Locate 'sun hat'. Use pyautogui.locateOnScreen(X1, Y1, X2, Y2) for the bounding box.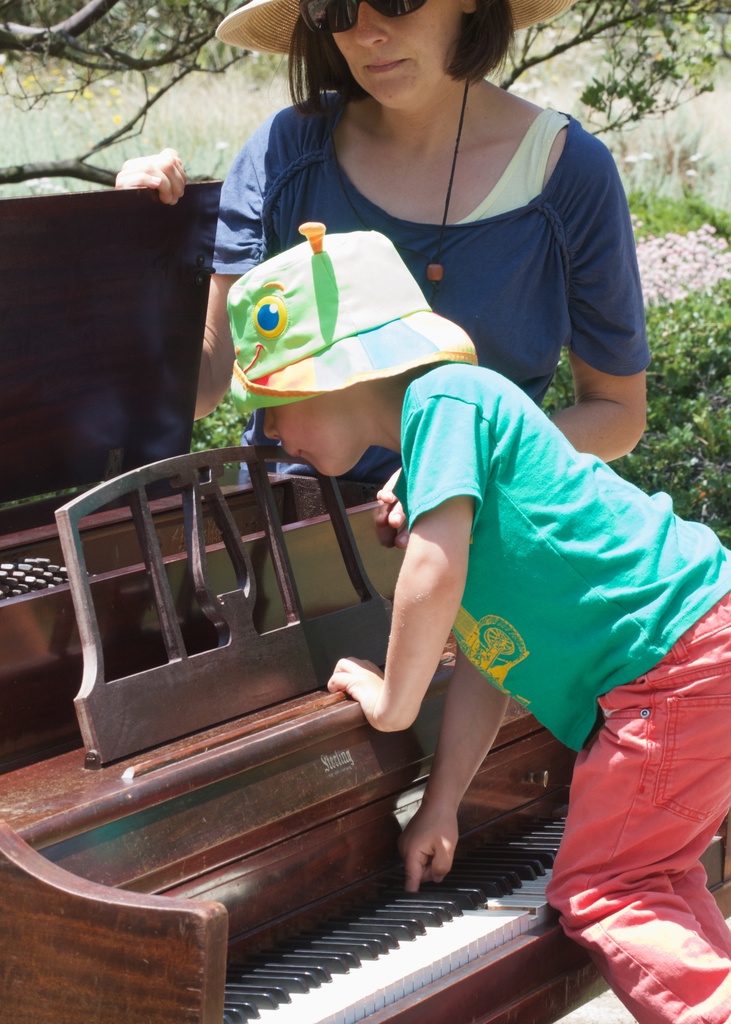
pyautogui.locateOnScreen(204, 0, 578, 61).
